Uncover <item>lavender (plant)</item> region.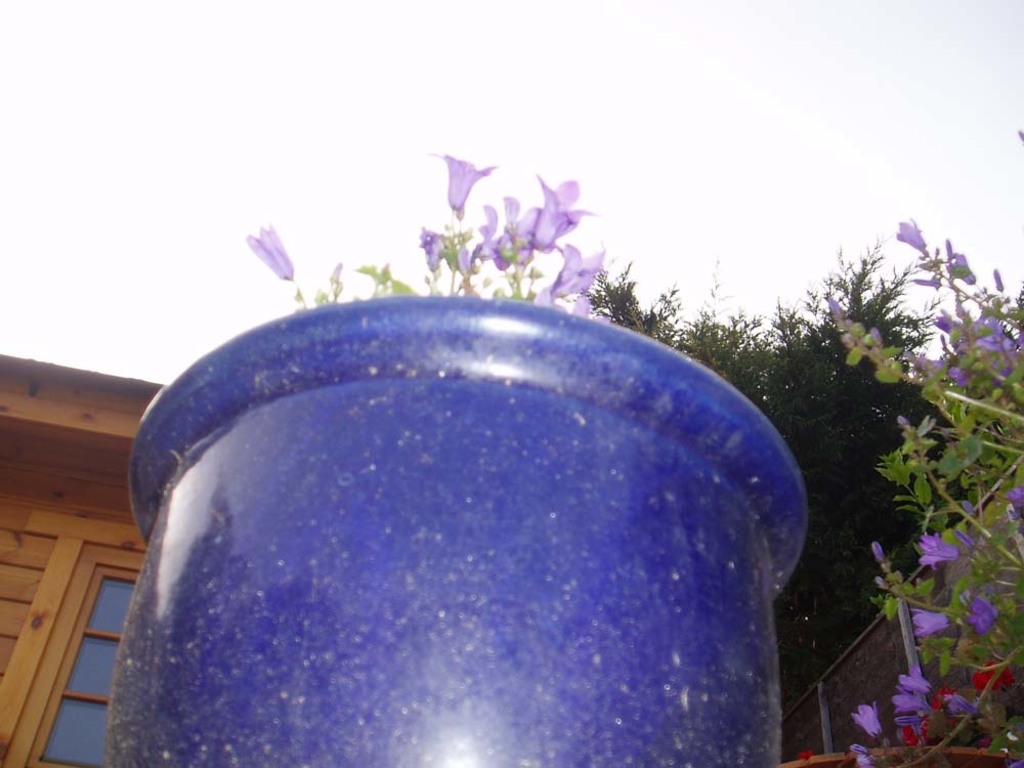
Uncovered: (left=251, top=227, right=299, bottom=285).
